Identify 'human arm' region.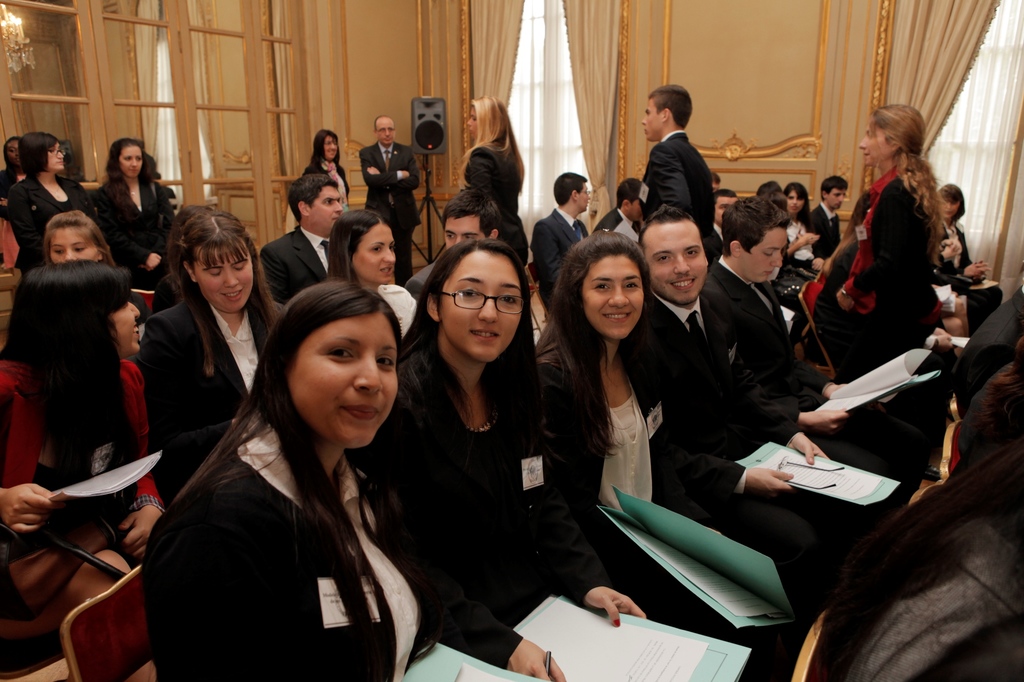
Region: pyautogui.locateOnScreen(859, 185, 927, 306).
